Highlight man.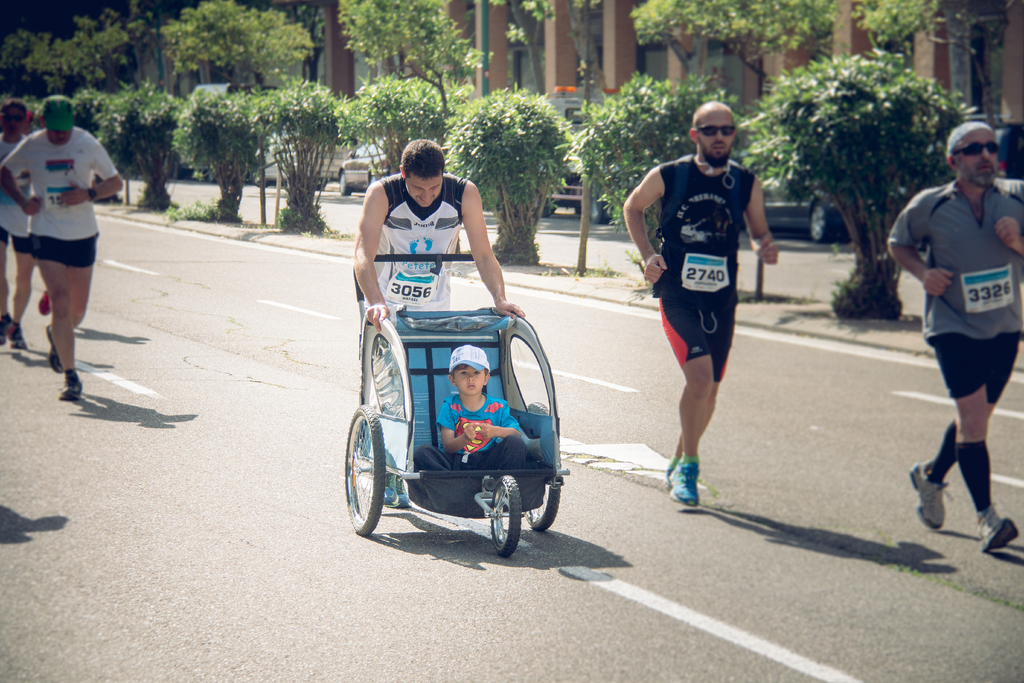
Highlighted region: (0,99,36,349).
